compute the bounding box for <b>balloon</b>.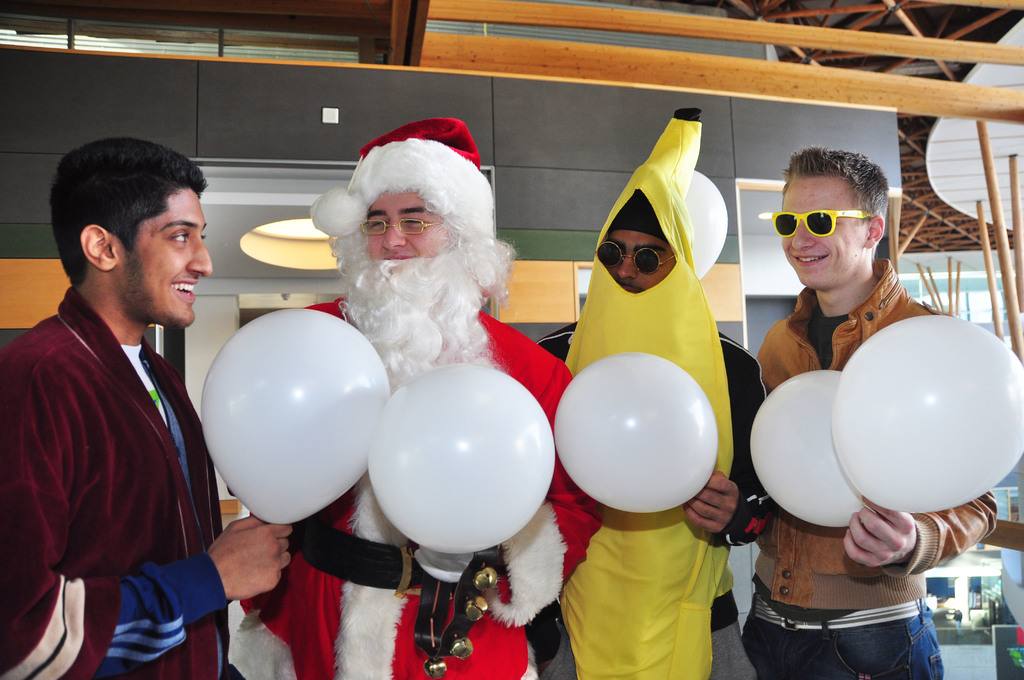
{"x1": 829, "y1": 316, "x2": 1023, "y2": 512}.
